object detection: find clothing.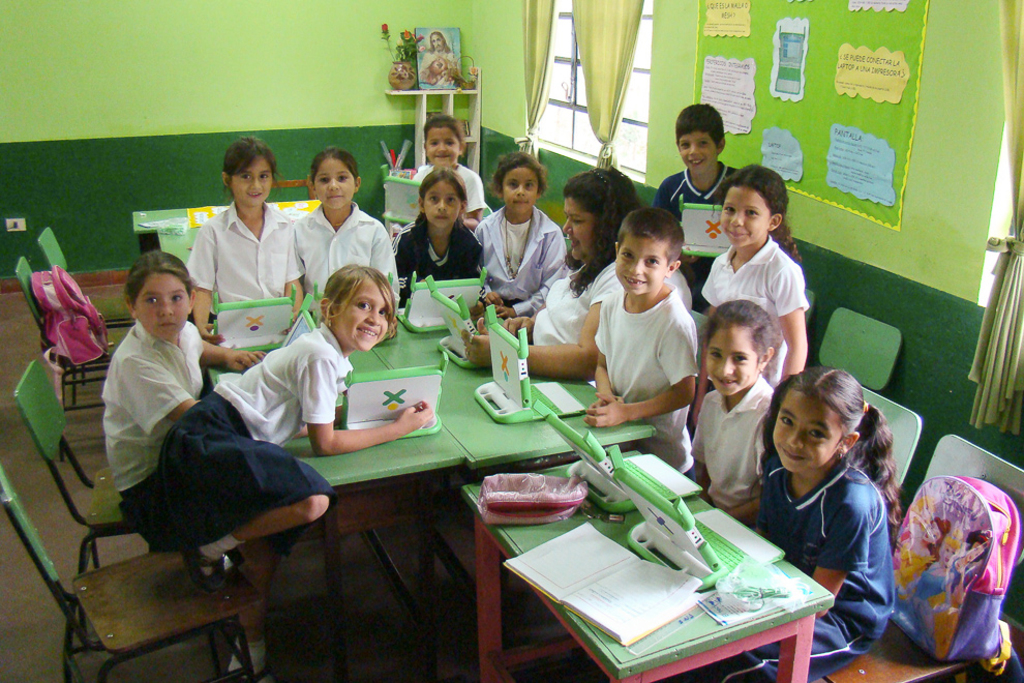
<box>656,161,741,299</box>.
